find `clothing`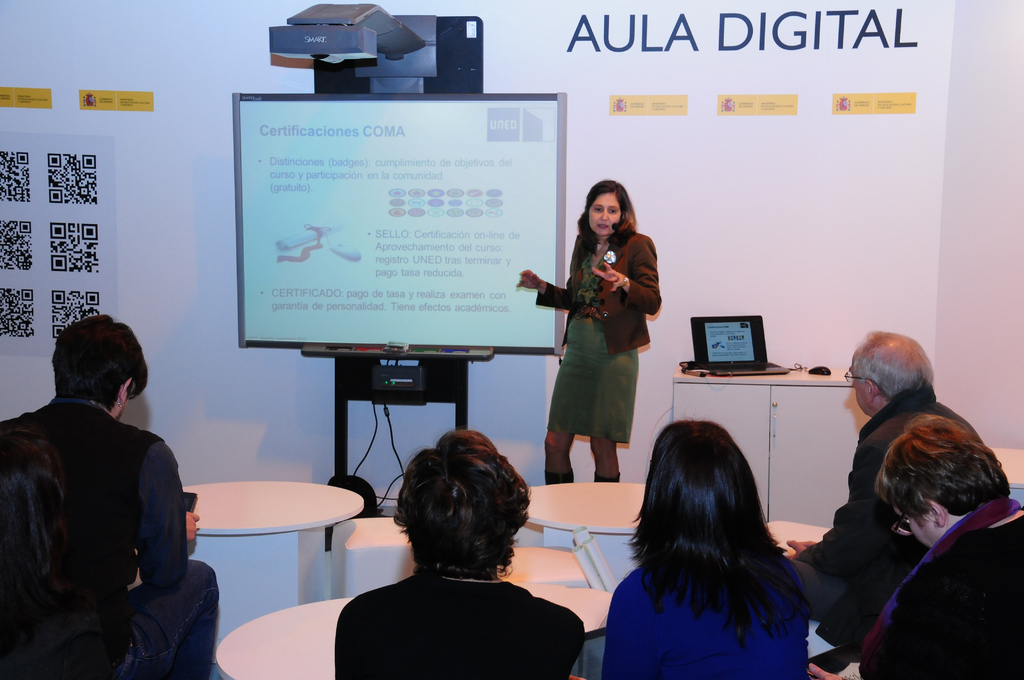
[left=0, top=403, right=237, bottom=679]
